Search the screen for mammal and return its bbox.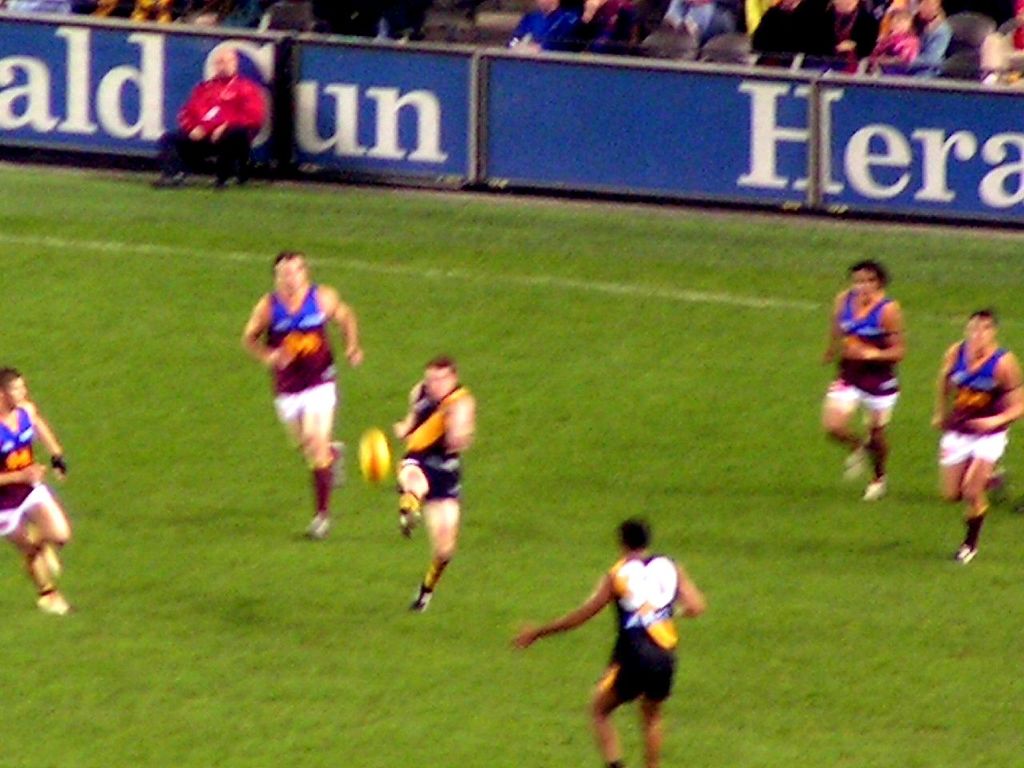
Found: 391/346/483/614.
